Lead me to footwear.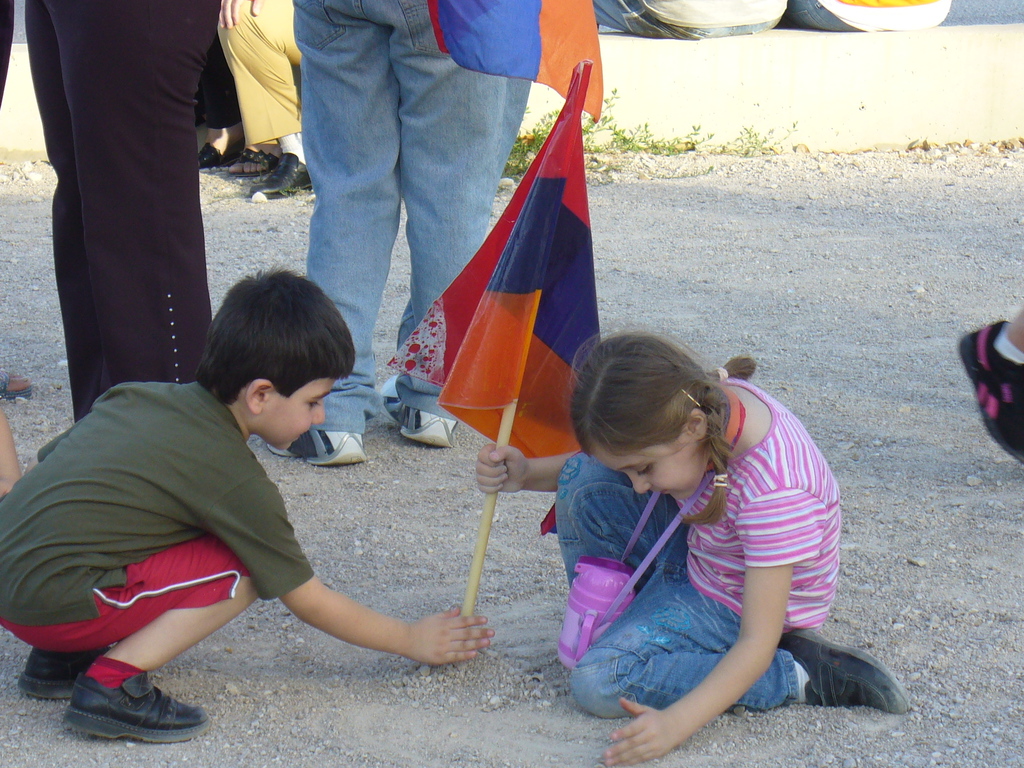
Lead to detection(197, 139, 228, 168).
